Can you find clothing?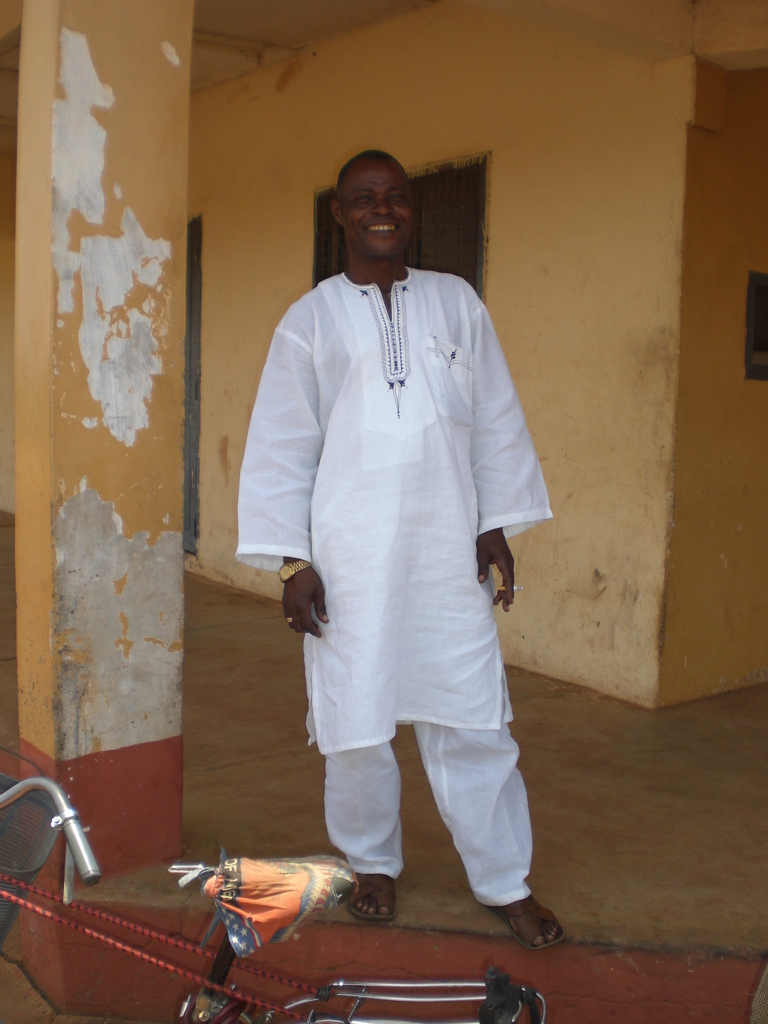
Yes, bounding box: bbox(237, 212, 545, 891).
